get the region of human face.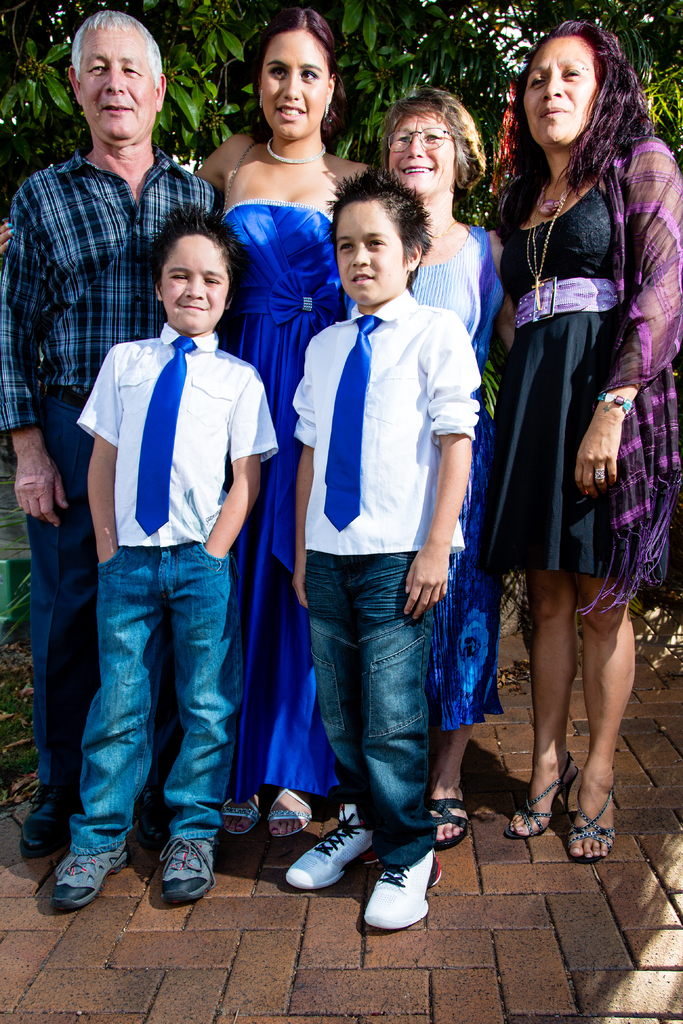
box=[333, 202, 403, 301].
